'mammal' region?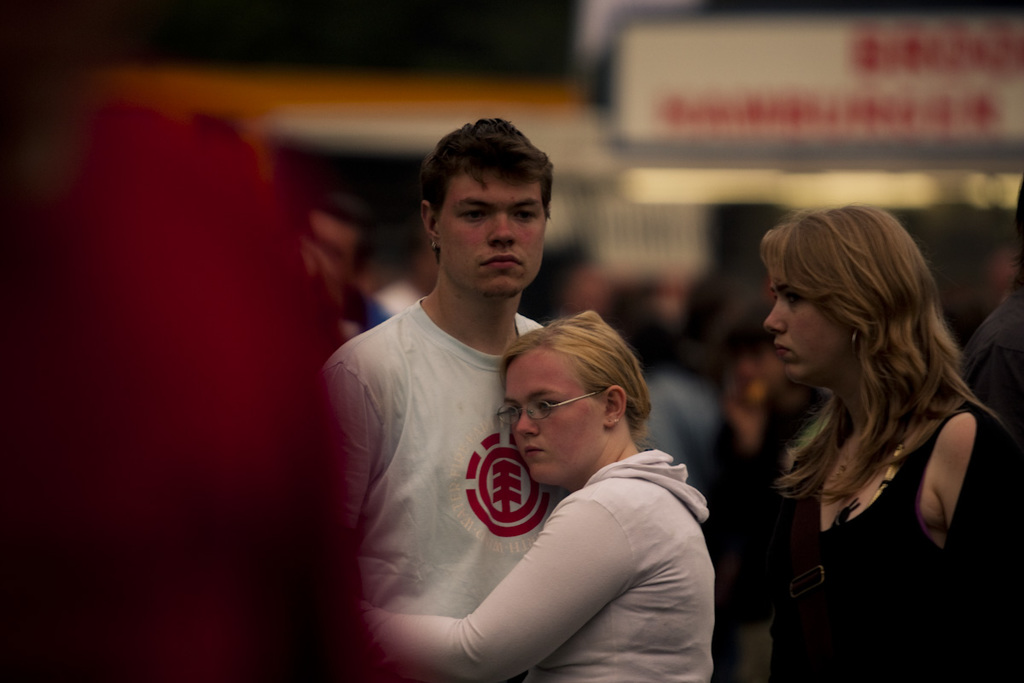
(x1=714, y1=201, x2=1009, y2=604)
